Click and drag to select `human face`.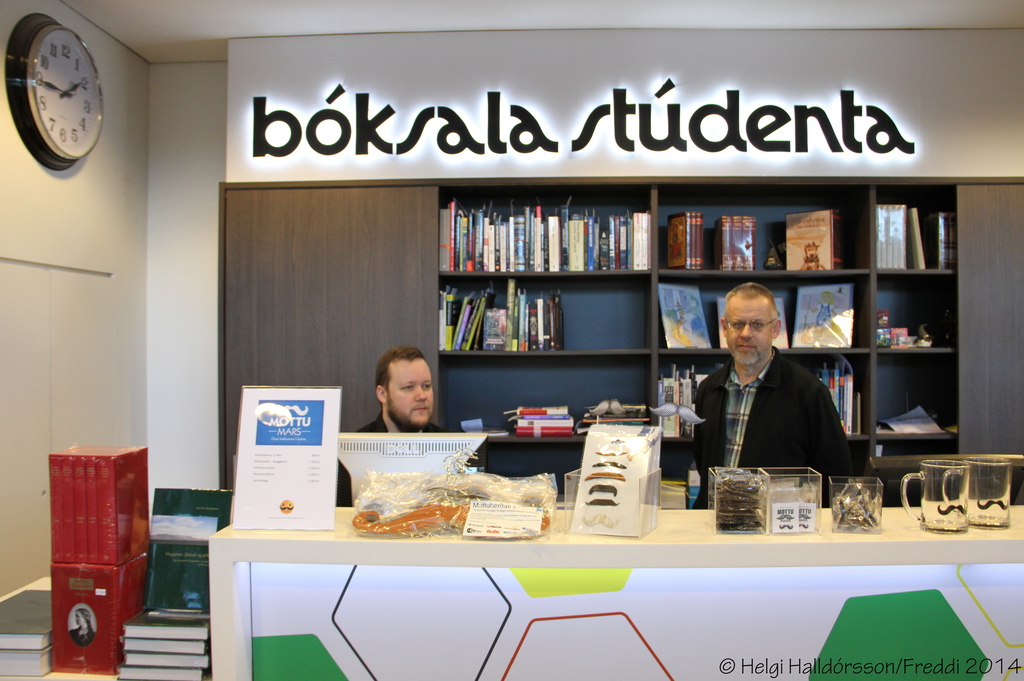
Selection: bbox(728, 291, 774, 369).
